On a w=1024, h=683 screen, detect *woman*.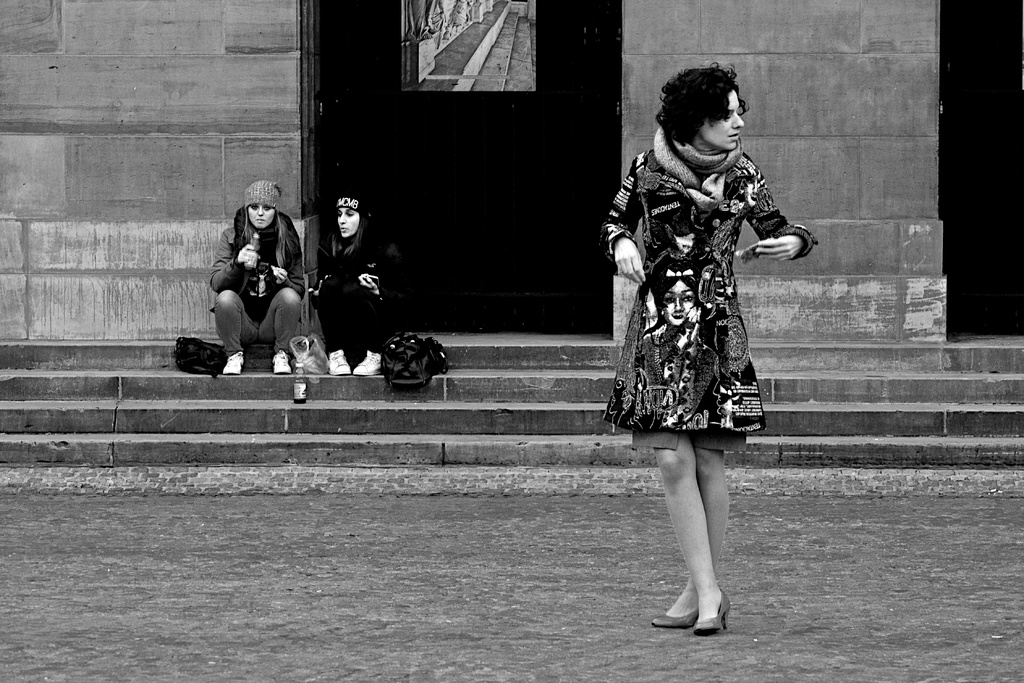
BBox(598, 64, 819, 635).
